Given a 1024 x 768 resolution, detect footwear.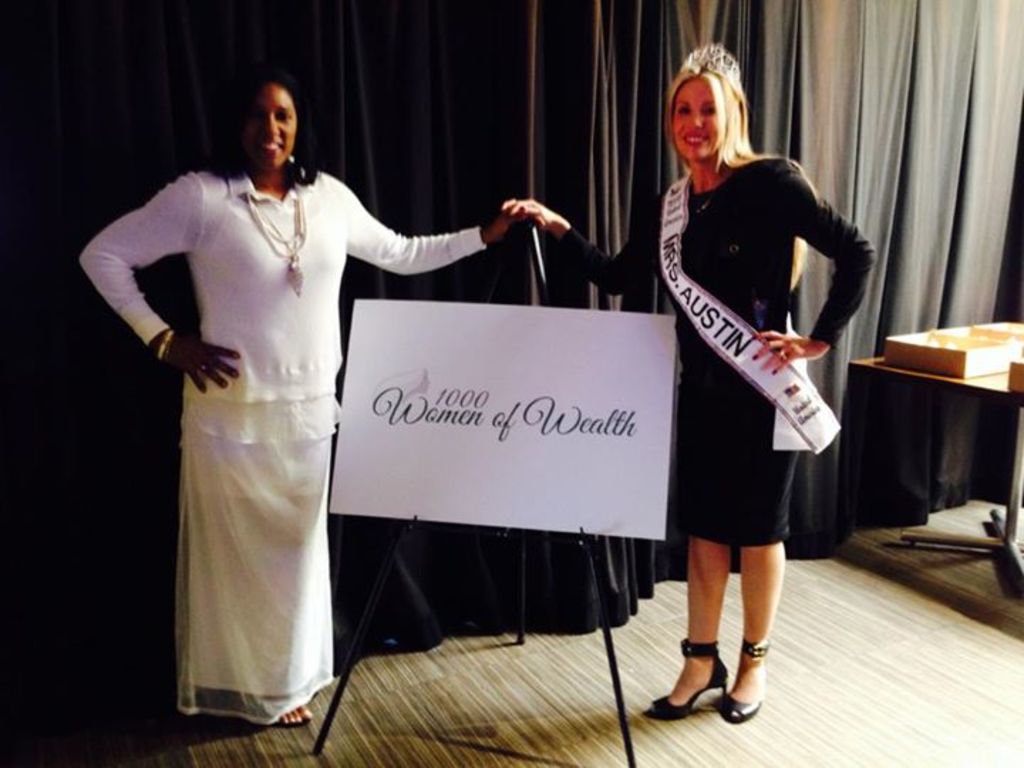
BBox(266, 700, 314, 730).
